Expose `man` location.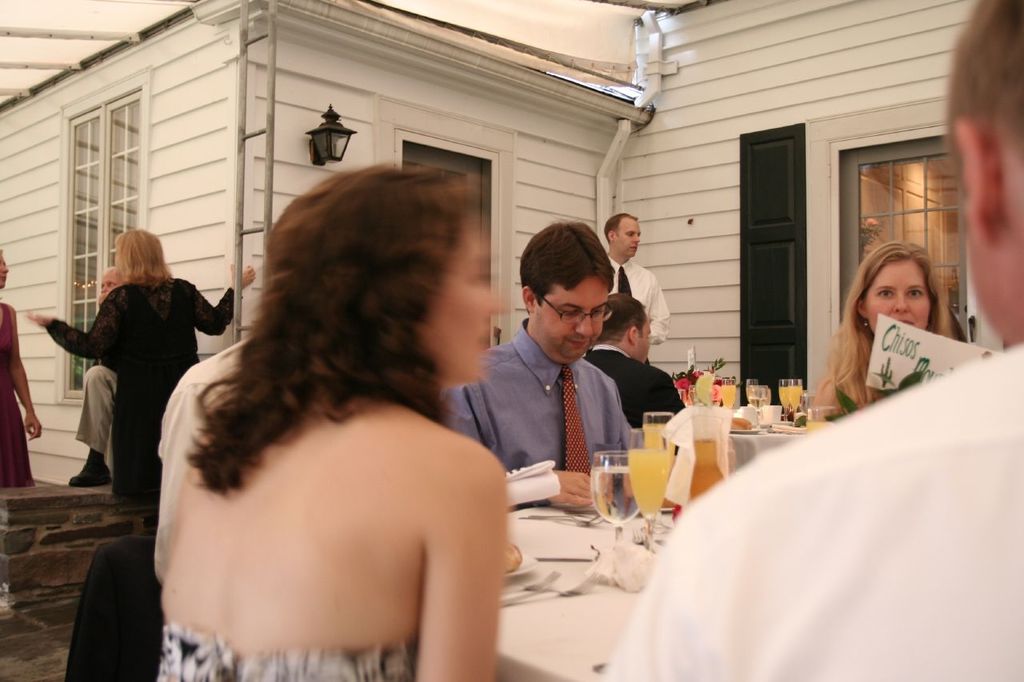
Exposed at <region>601, 214, 670, 345</region>.
